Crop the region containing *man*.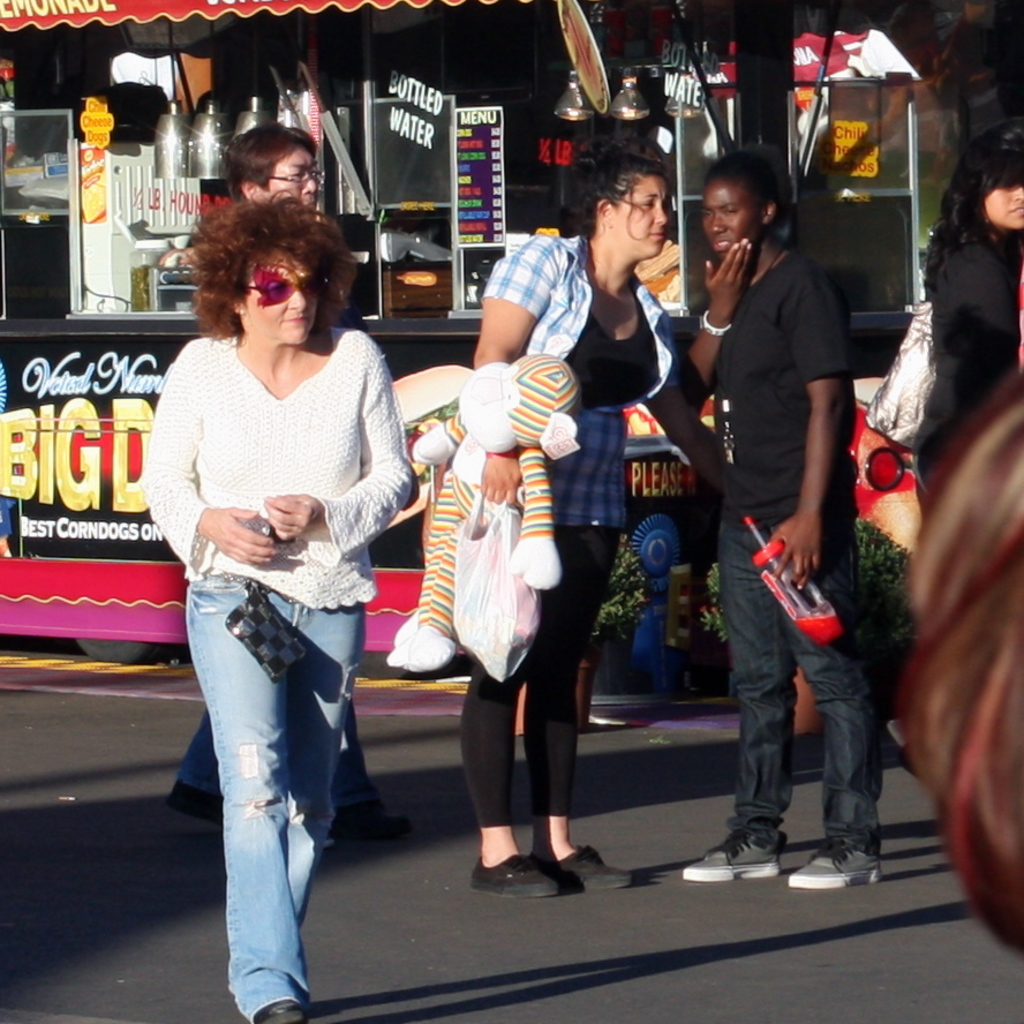
Crop region: rect(642, 153, 871, 869).
